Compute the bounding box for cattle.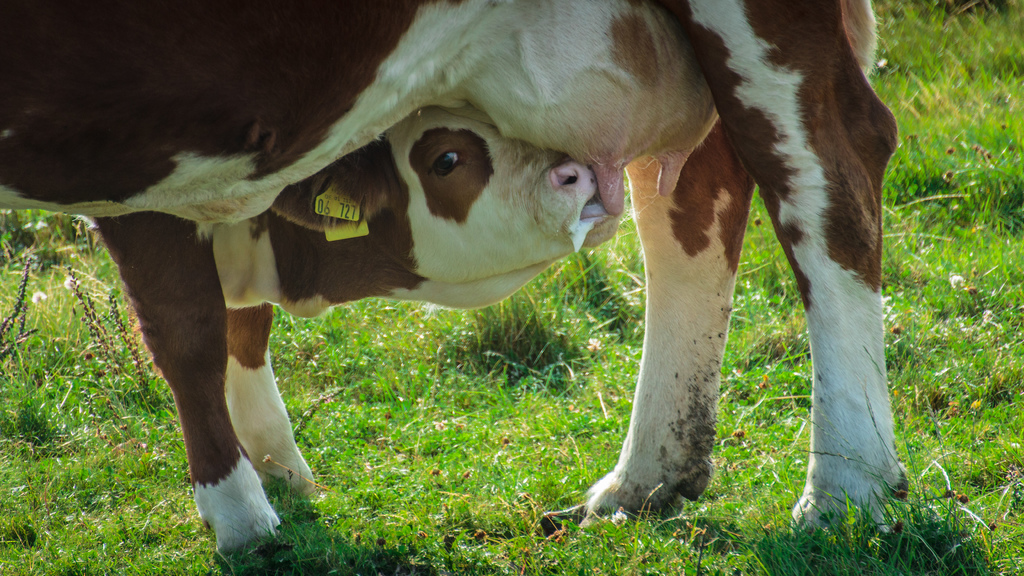
{"x1": 200, "y1": 104, "x2": 627, "y2": 499}.
